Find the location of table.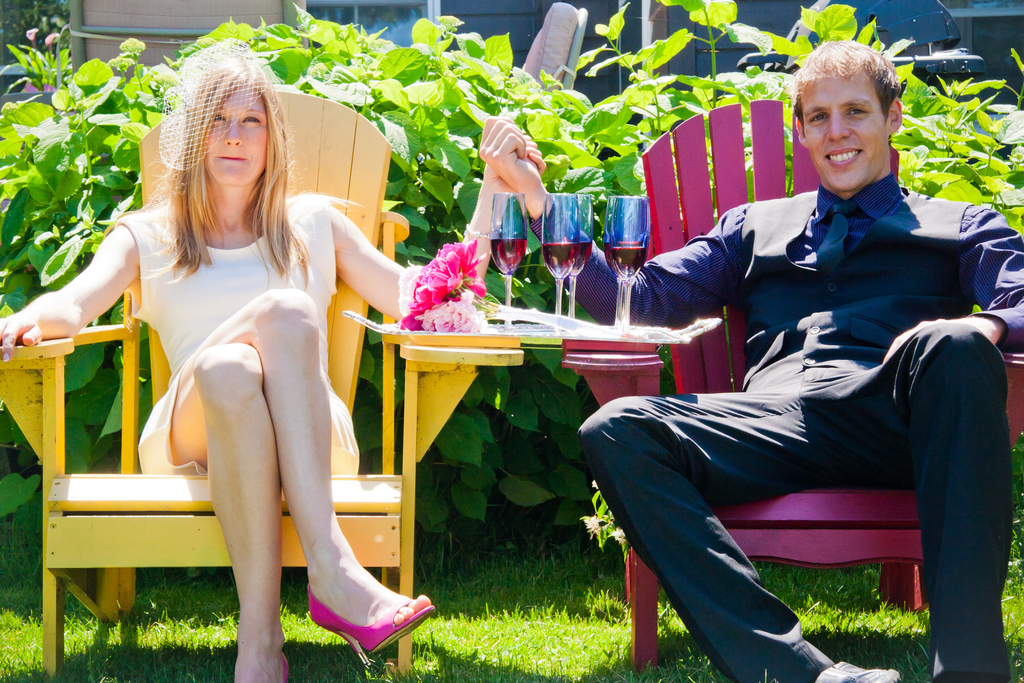
Location: pyautogui.locateOnScreen(364, 331, 668, 676).
